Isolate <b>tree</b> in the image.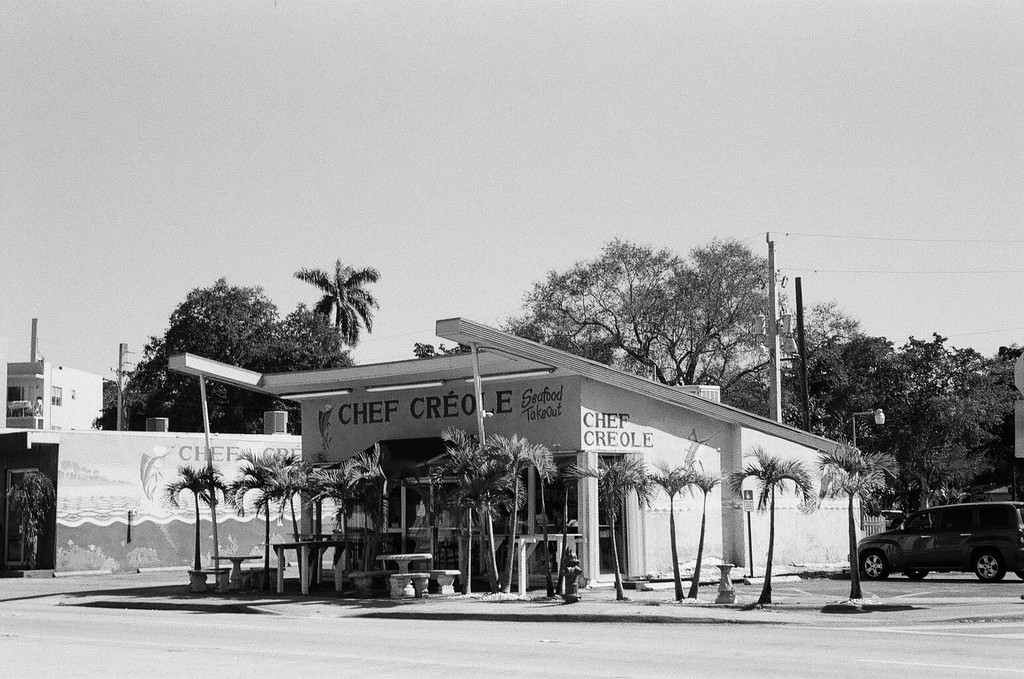
Isolated region: x1=292 y1=257 x2=377 y2=343.
